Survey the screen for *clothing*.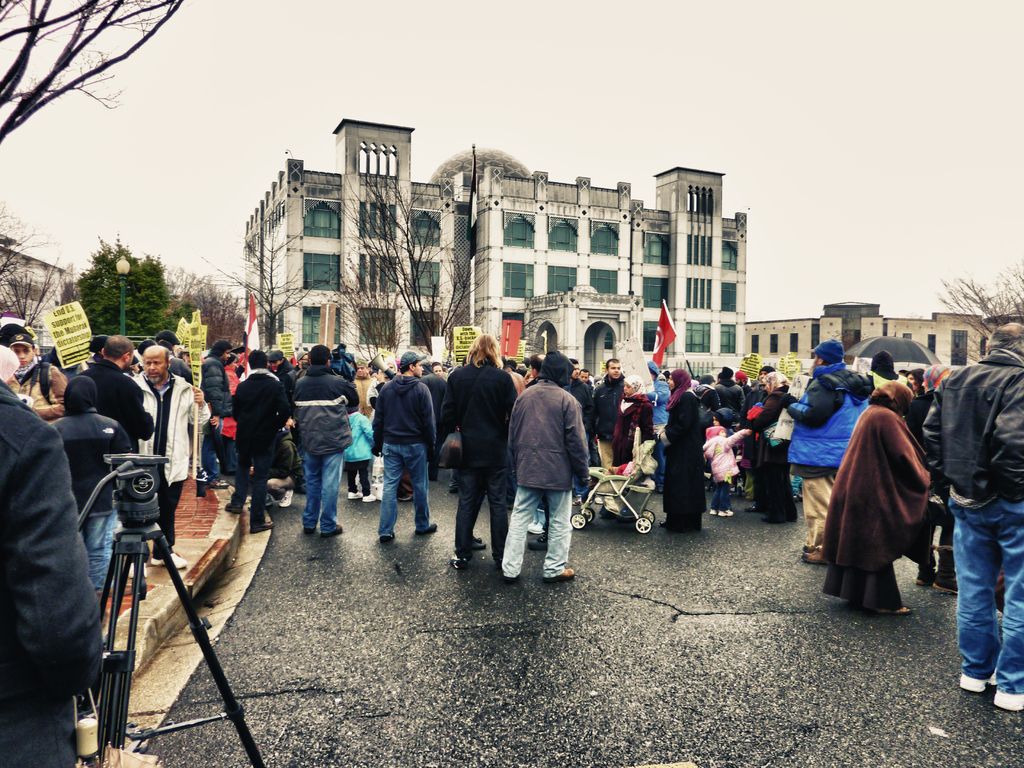
Survey found: 6 359 74 422.
